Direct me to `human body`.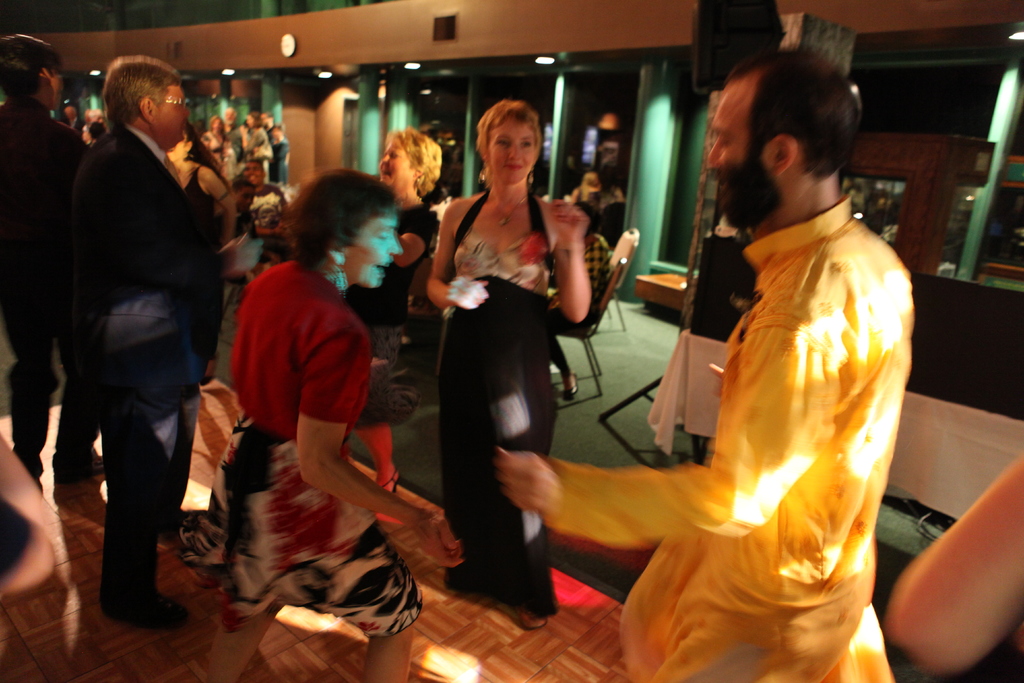
Direction: Rect(55, 51, 227, 638).
